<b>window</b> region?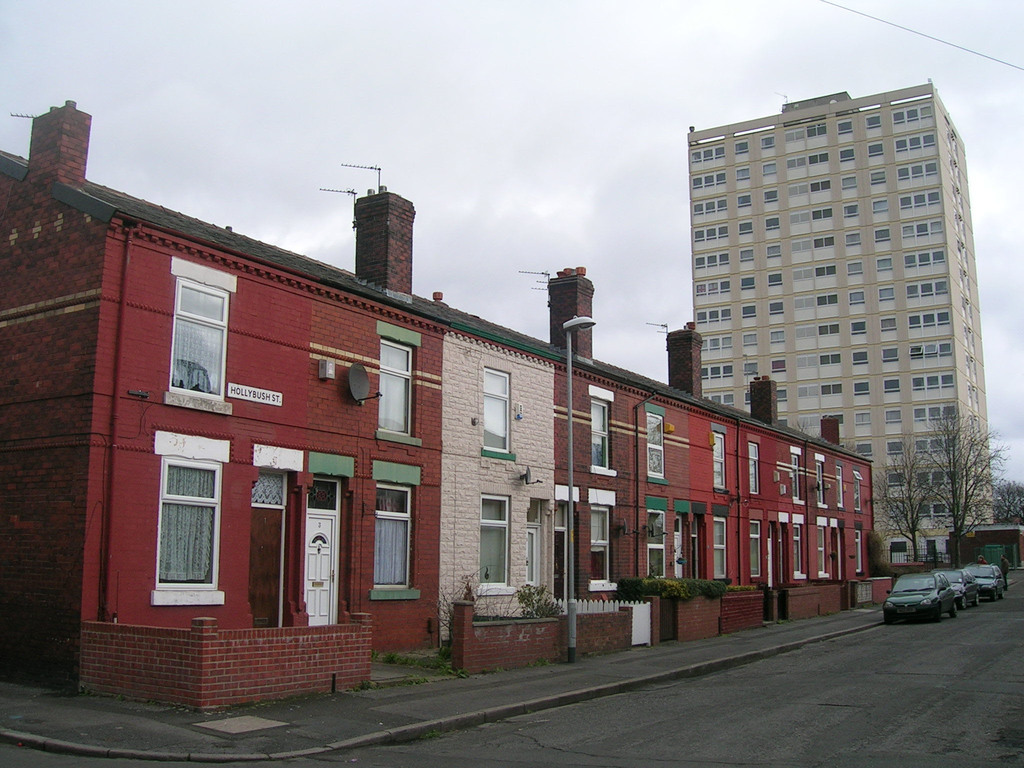
819,353,840,365
